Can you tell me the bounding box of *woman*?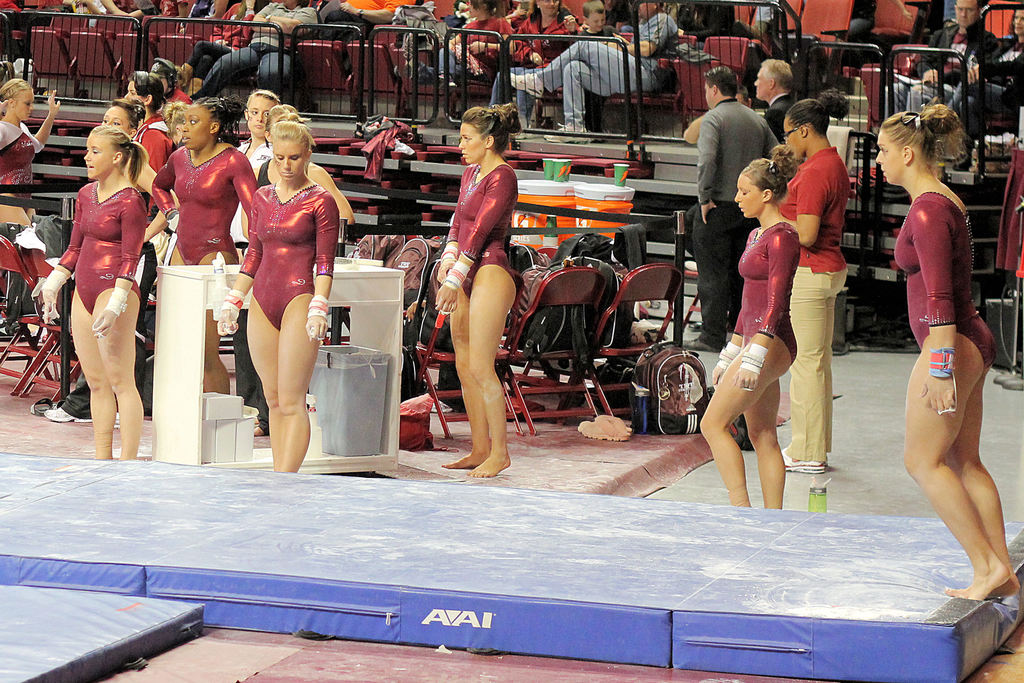
684, 0, 764, 47.
